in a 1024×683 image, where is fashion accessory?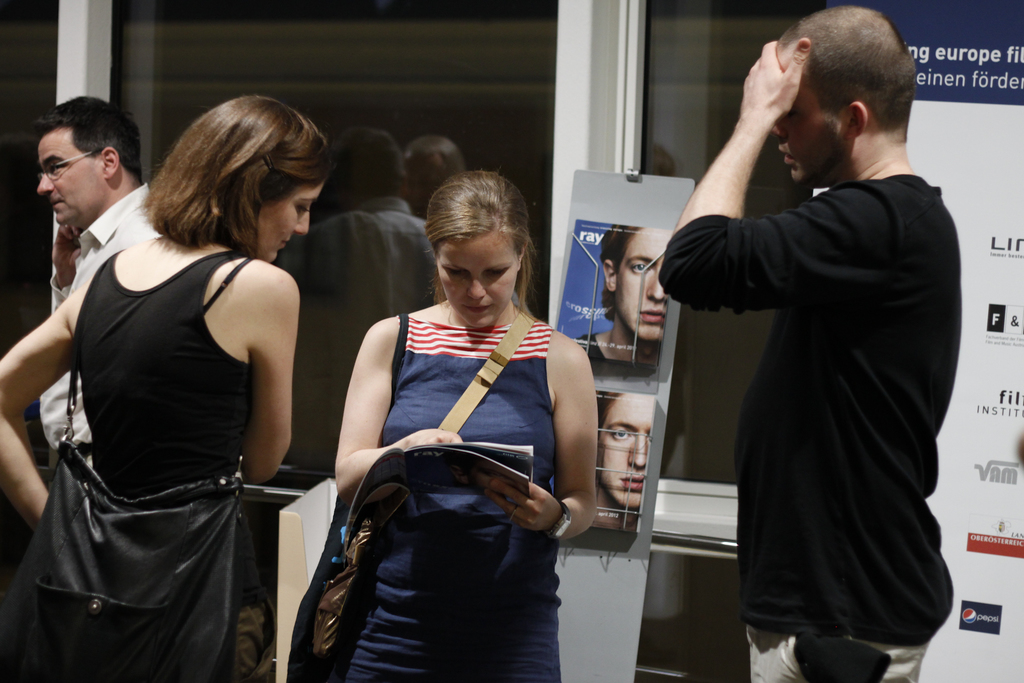
{"x1": 541, "y1": 497, "x2": 573, "y2": 543}.
